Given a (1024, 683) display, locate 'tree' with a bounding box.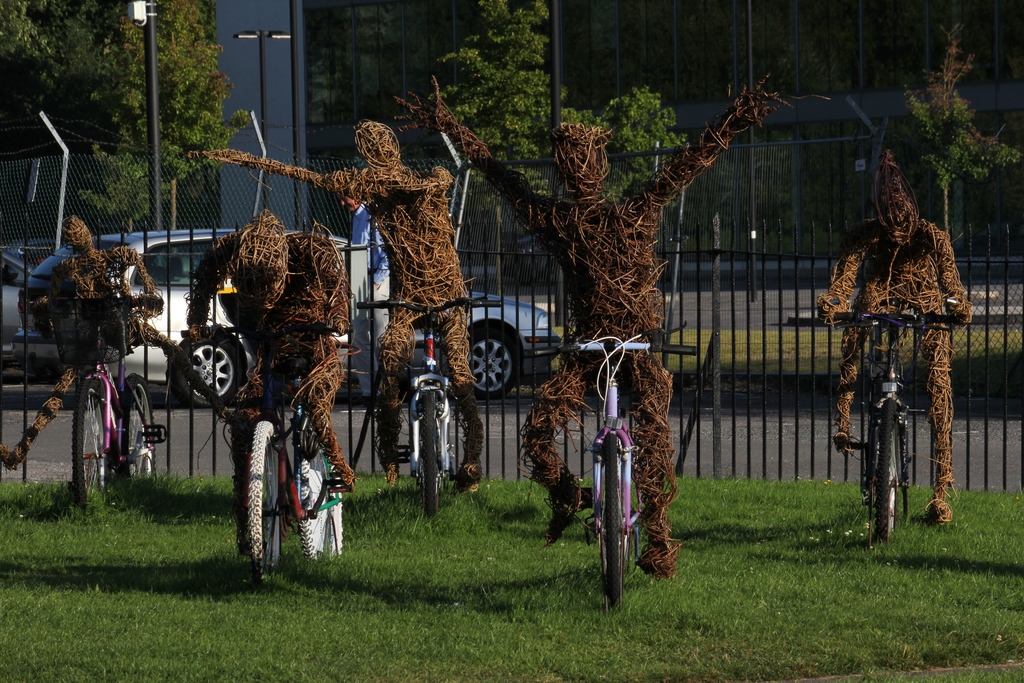
Located: 0/0/252/238.
